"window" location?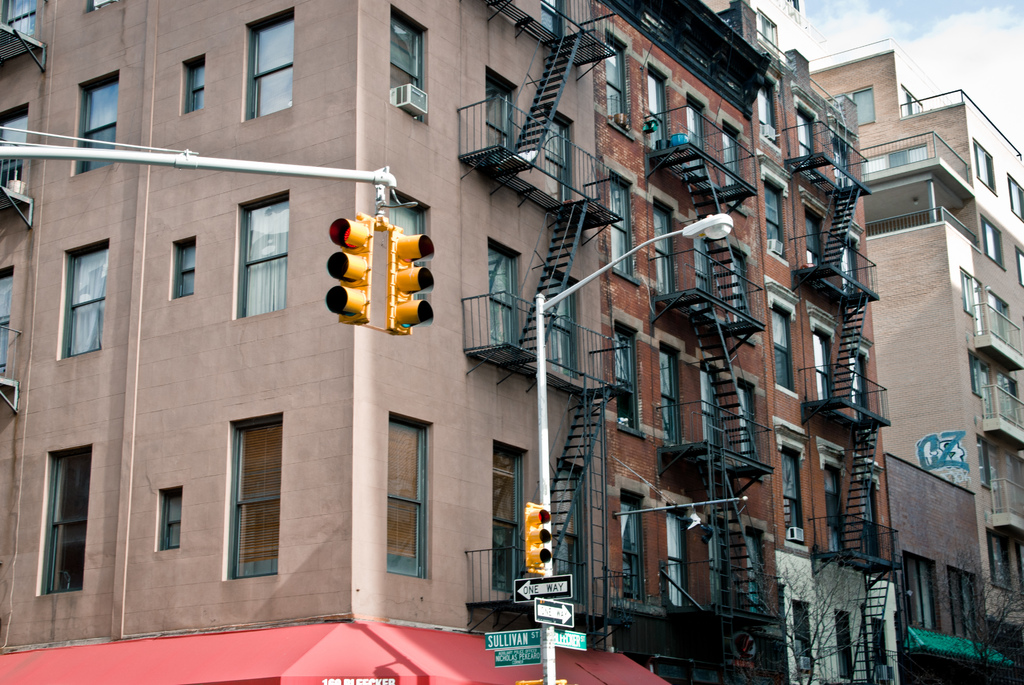
184:55:204:111
